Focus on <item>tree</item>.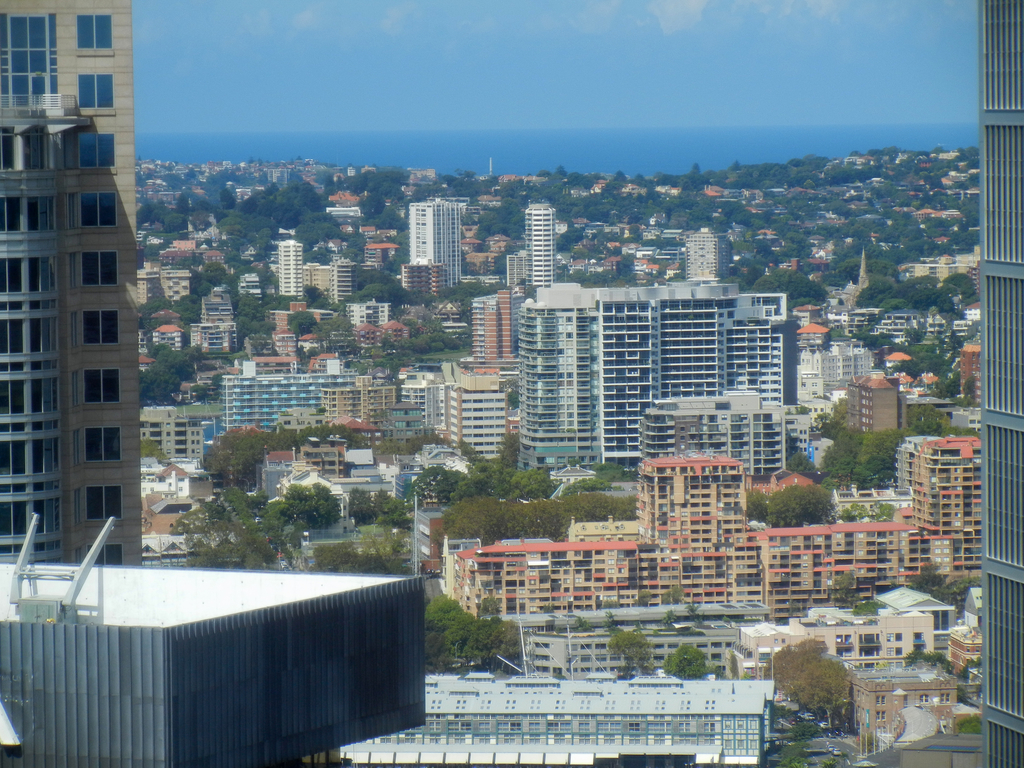
Focused at 374, 440, 414, 454.
